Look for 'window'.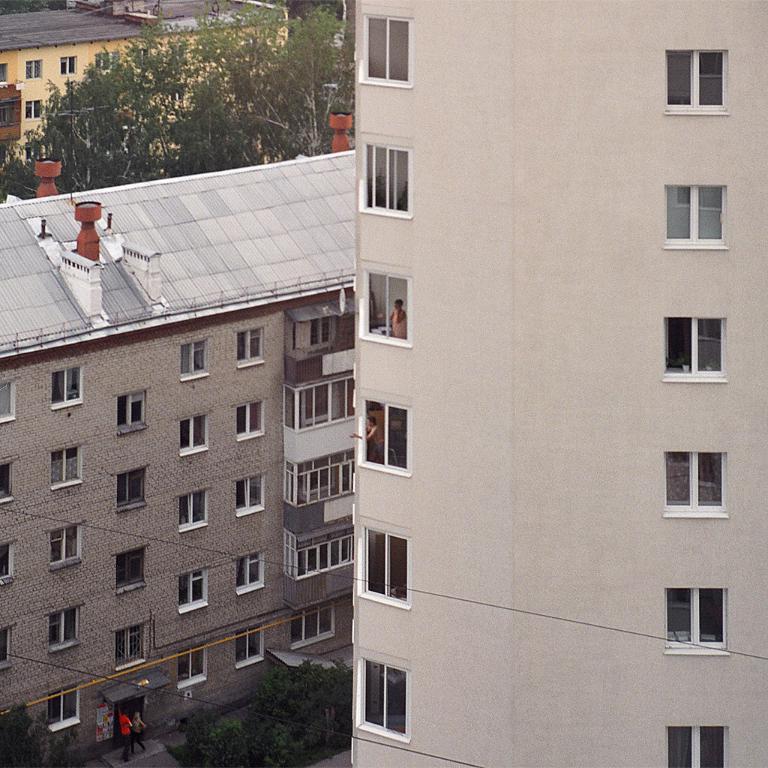
Found: bbox(54, 611, 80, 657).
